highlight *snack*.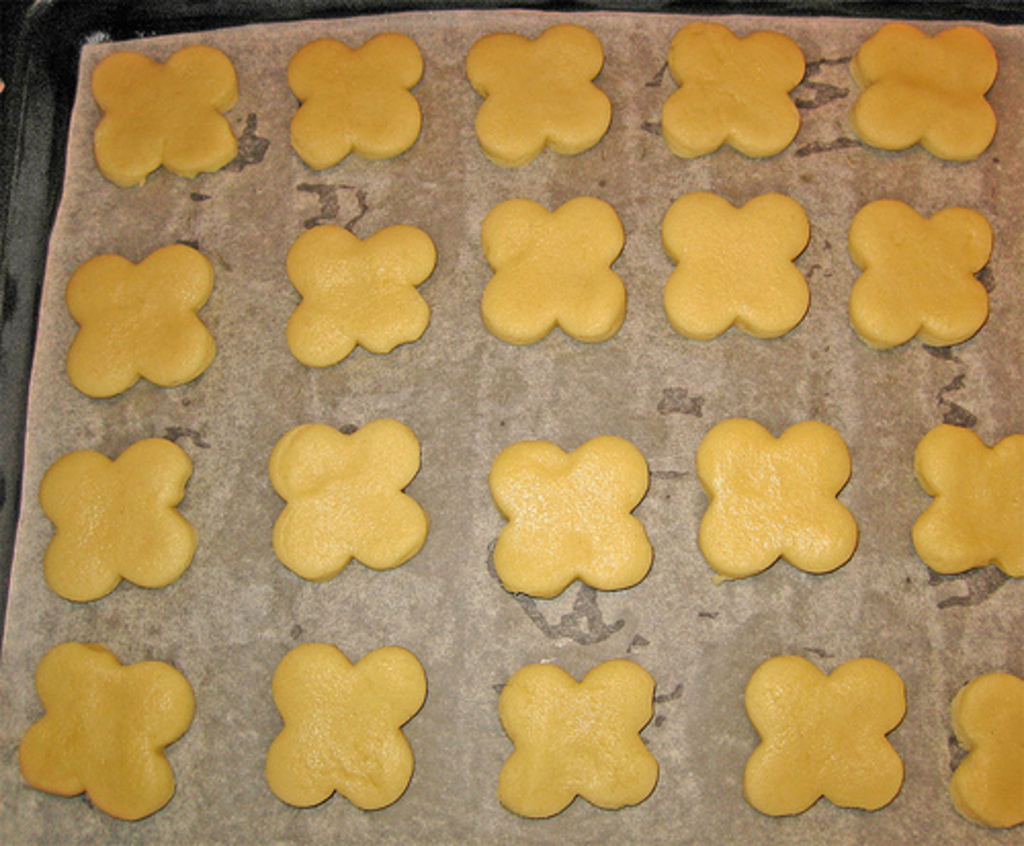
Highlighted region: pyautogui.locateOnScreen(487, 186, 639, 367).
